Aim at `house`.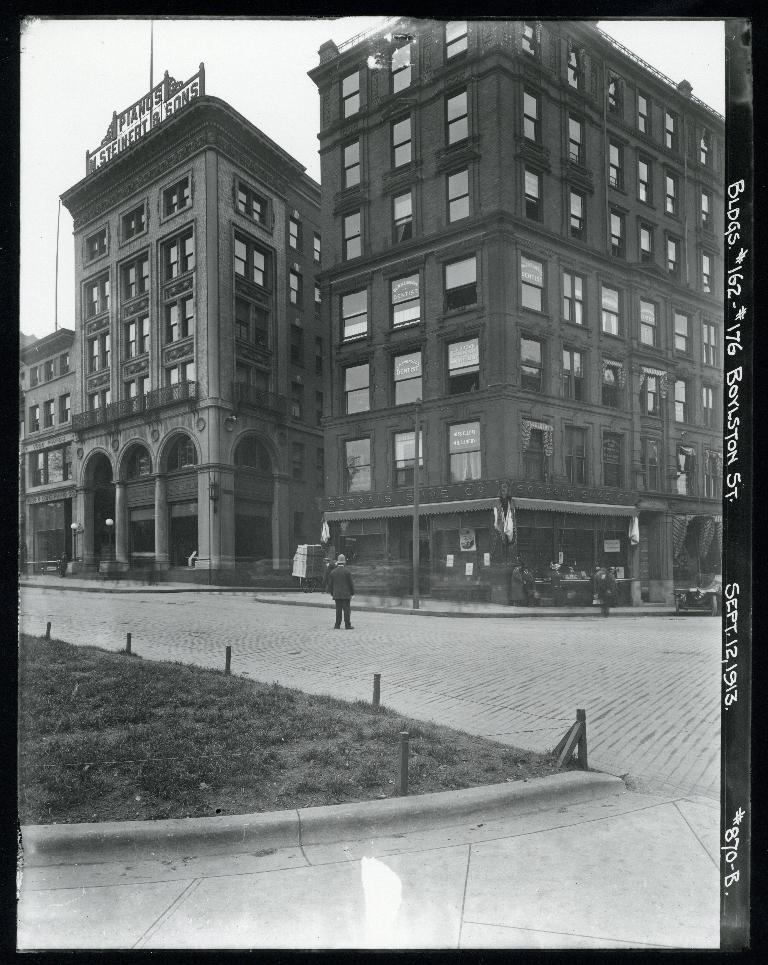
Aimed at box(311, 17, 730, 606).
